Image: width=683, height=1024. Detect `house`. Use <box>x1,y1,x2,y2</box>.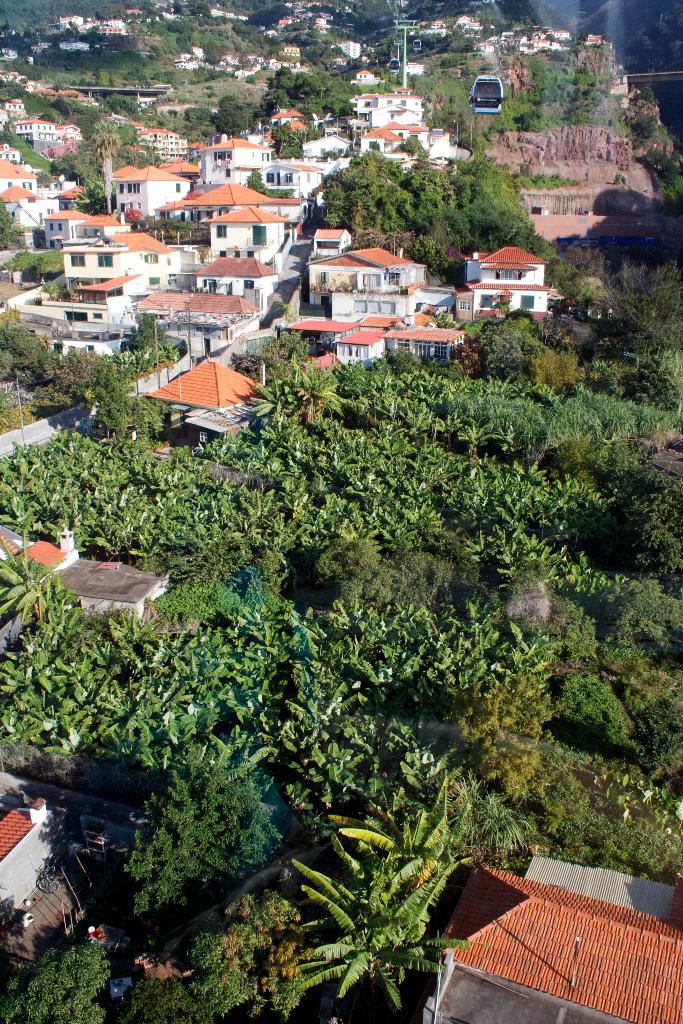
<box>0,790,53,946</box>.
